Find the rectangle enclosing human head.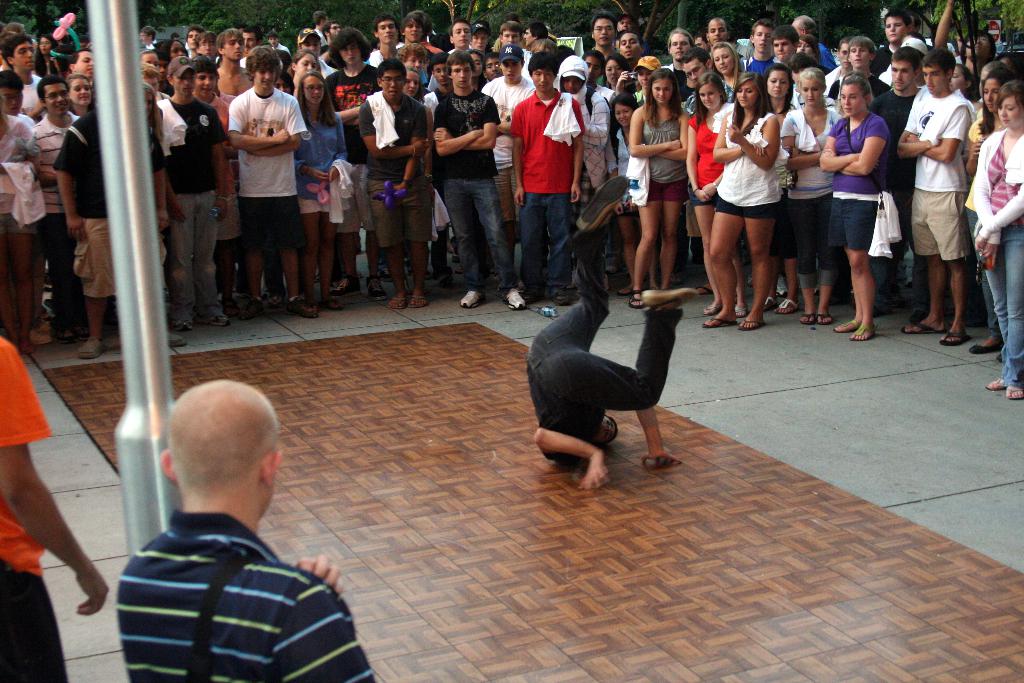
680 42 708 83.
